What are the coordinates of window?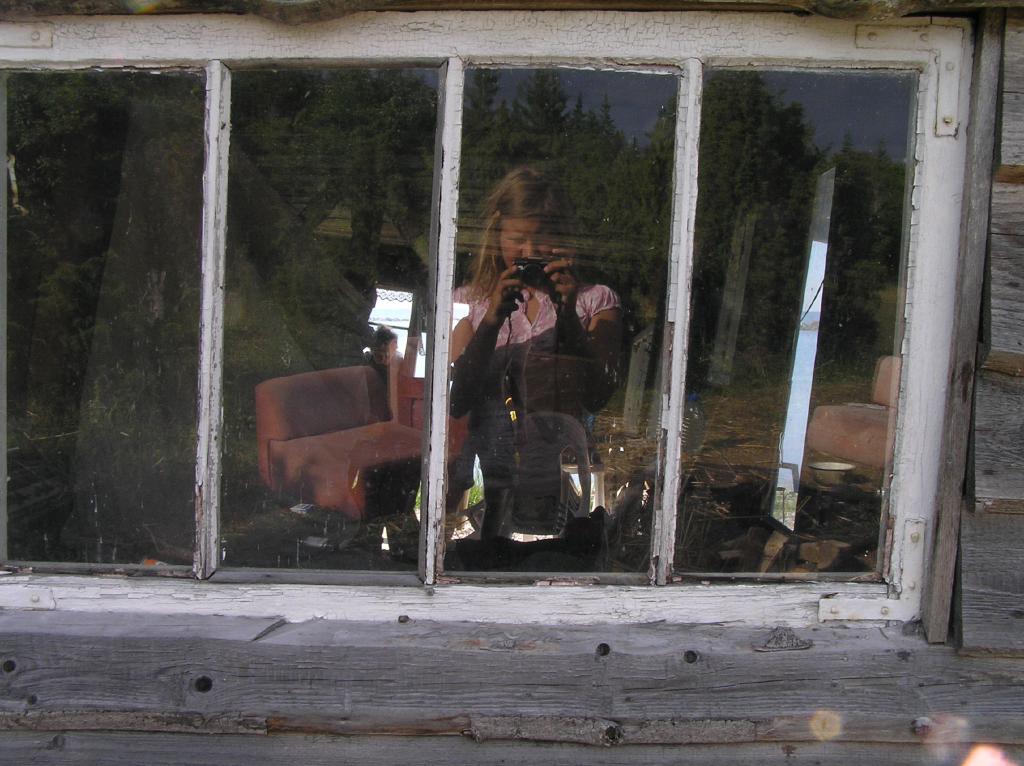
{"x1": 226, "y1": 67, "x2": 430, "y2": 583}.
